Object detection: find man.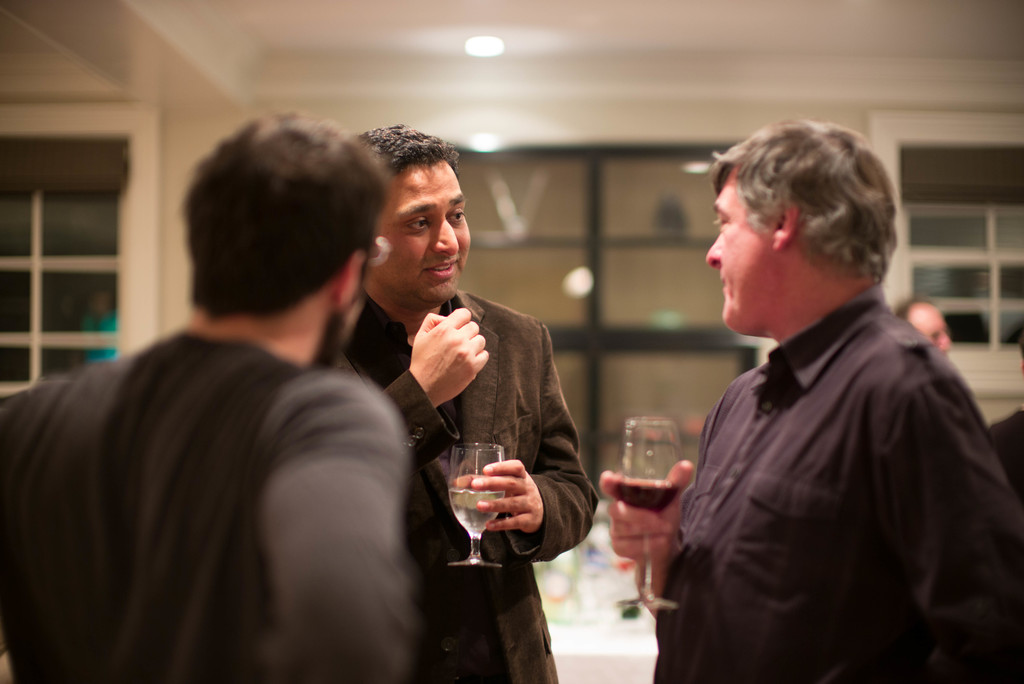
312, 116, 604, 683.
